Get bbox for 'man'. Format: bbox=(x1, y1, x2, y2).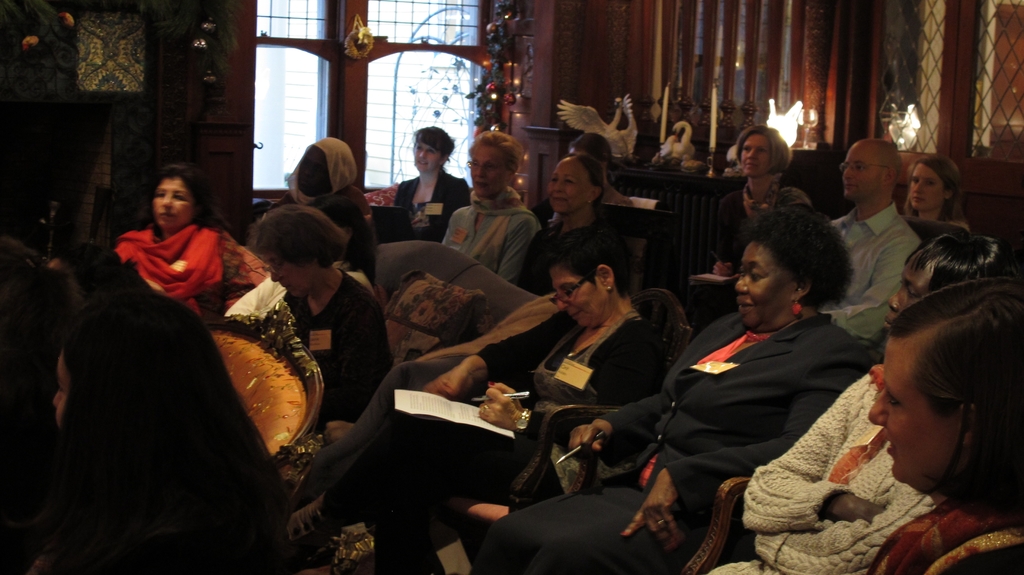
bbox=(824, 136, 920, 360).
